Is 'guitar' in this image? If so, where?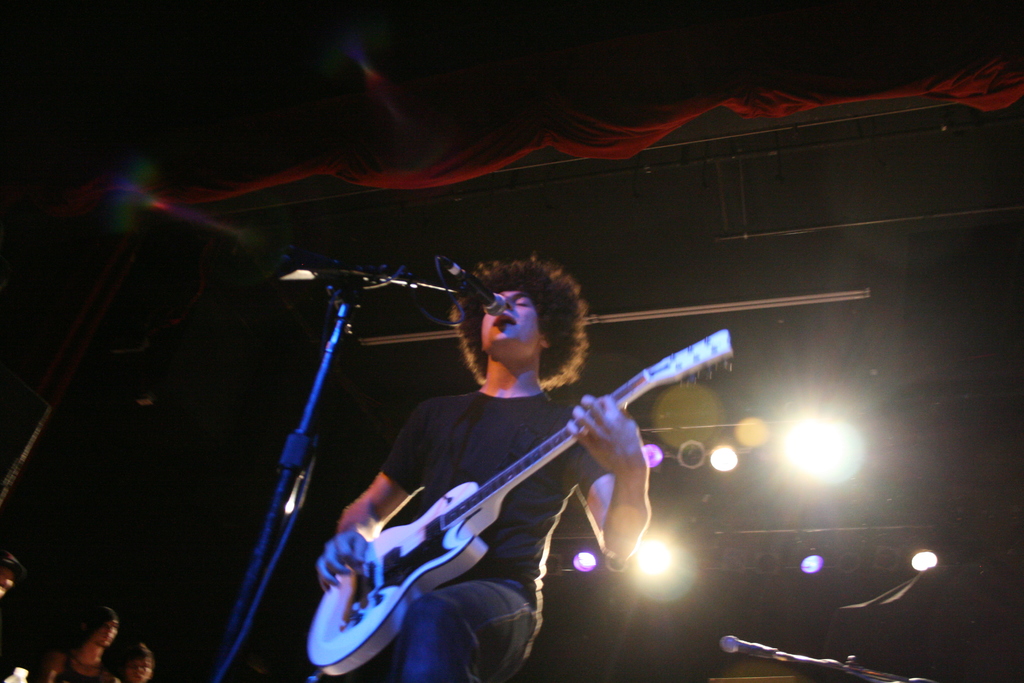
Yes, at 305,331,717,655.
